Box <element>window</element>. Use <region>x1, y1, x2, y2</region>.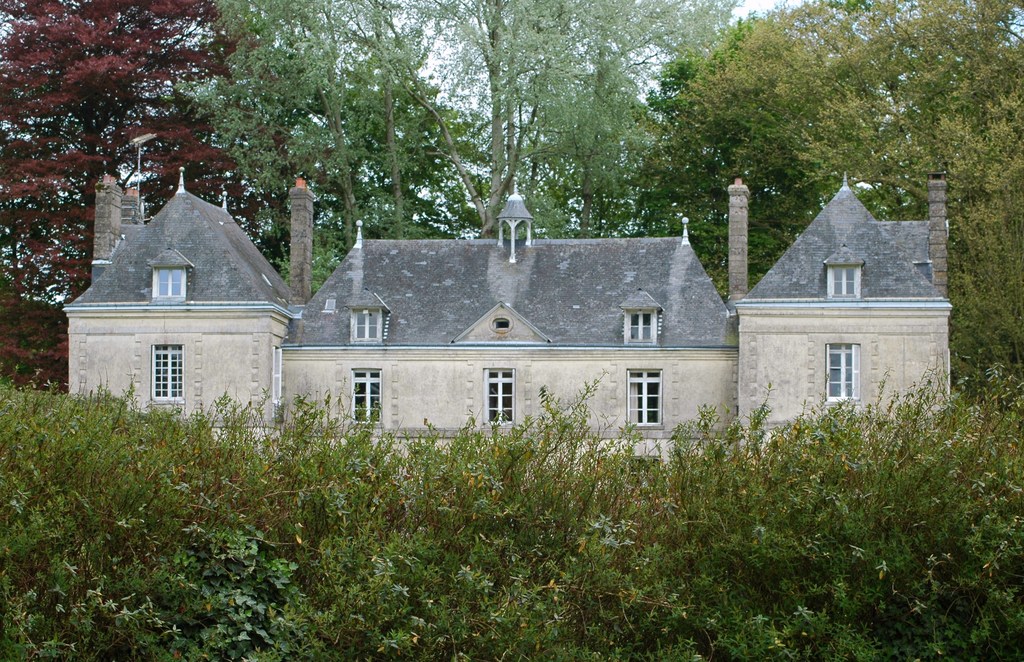
<region>360, 369, 383, 426</region>.
